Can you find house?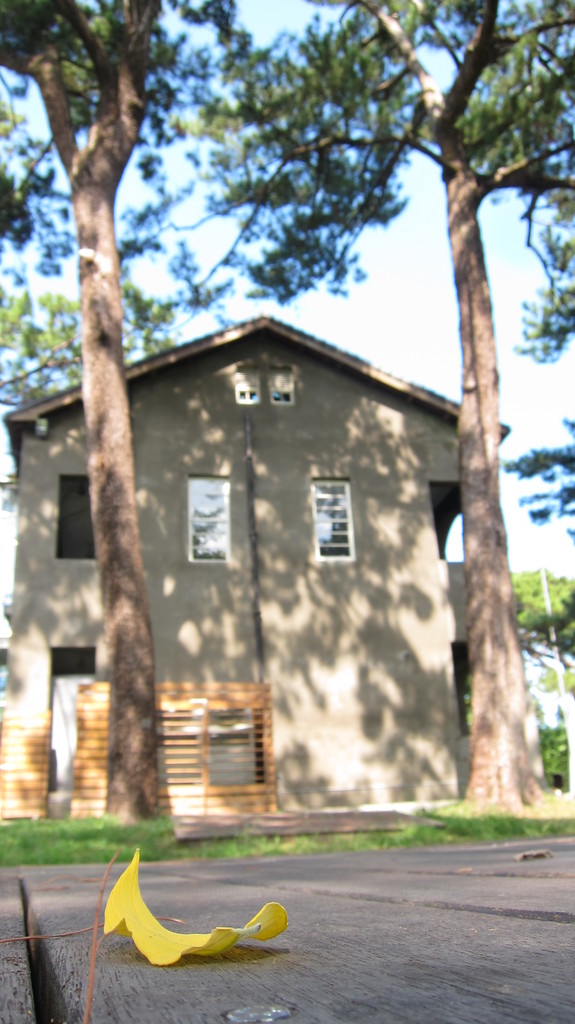
Yes, bounding box: (left=0, top=318, right=515, bottom=813).
